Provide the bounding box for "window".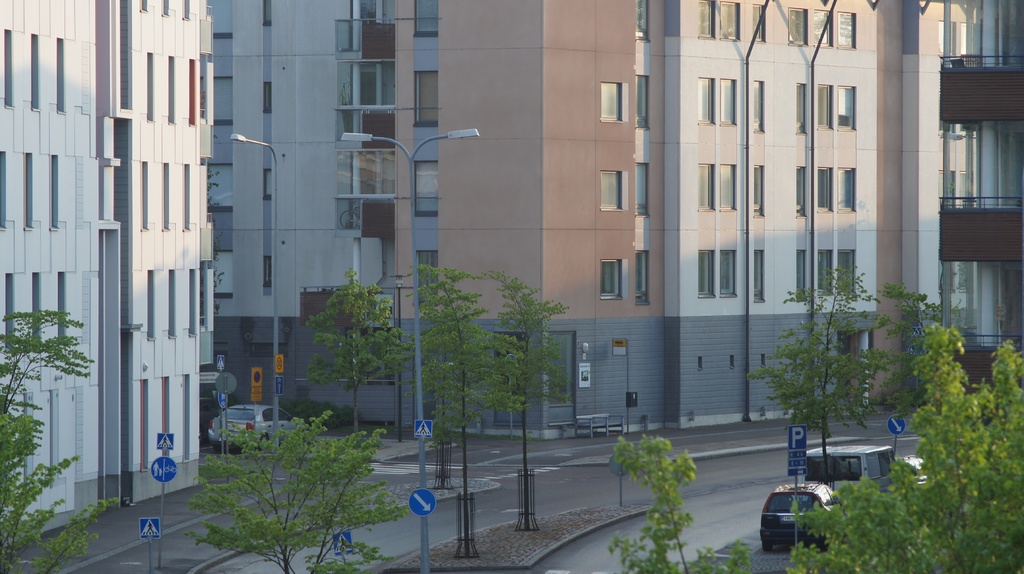
<box>797,86,804,132</box>.
